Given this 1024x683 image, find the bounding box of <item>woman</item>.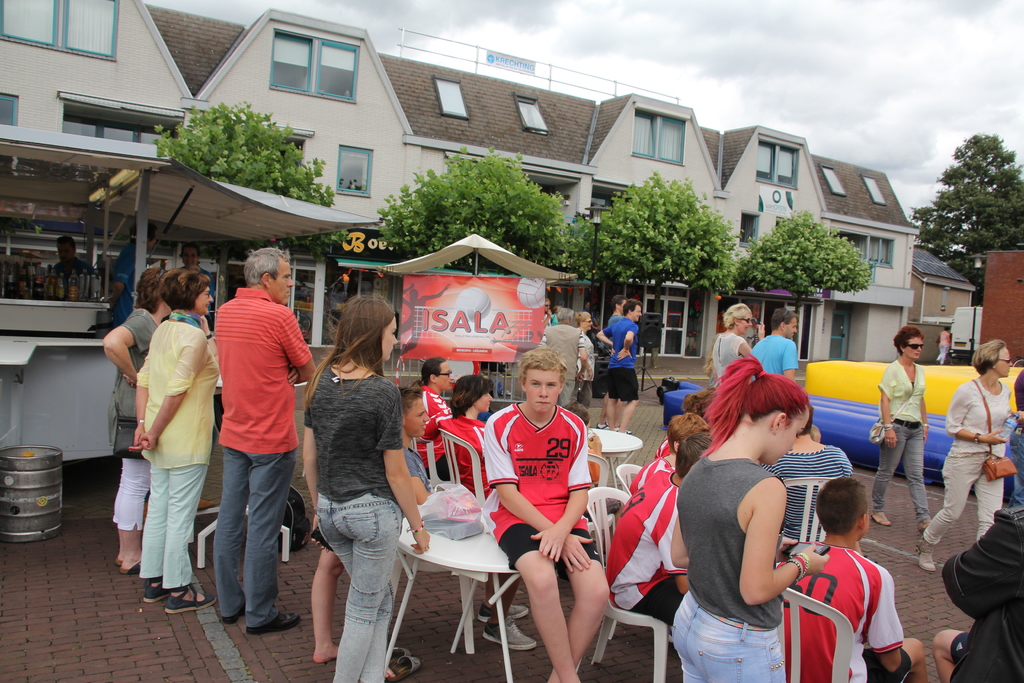
bbox=(936, 325, 951, 365).
